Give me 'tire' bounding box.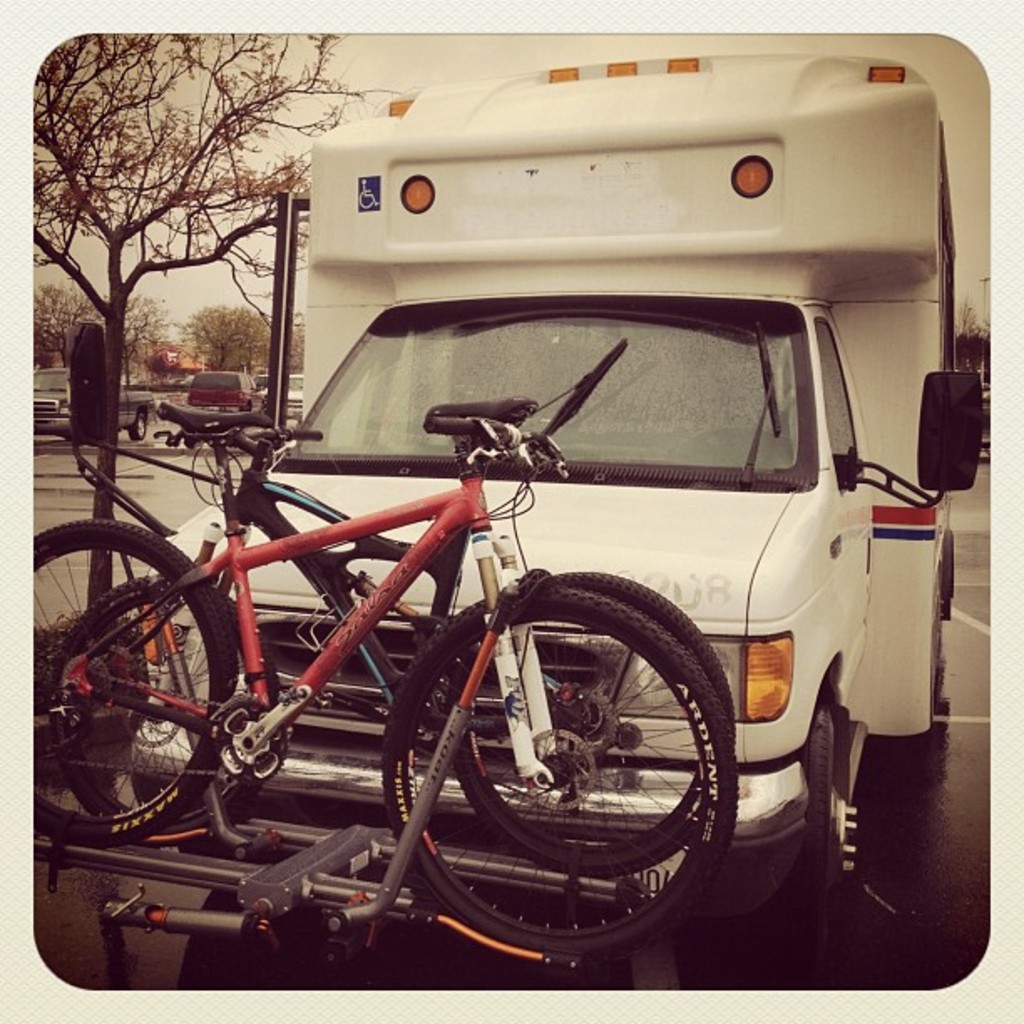
BBox(22, 527, 238, 853).
